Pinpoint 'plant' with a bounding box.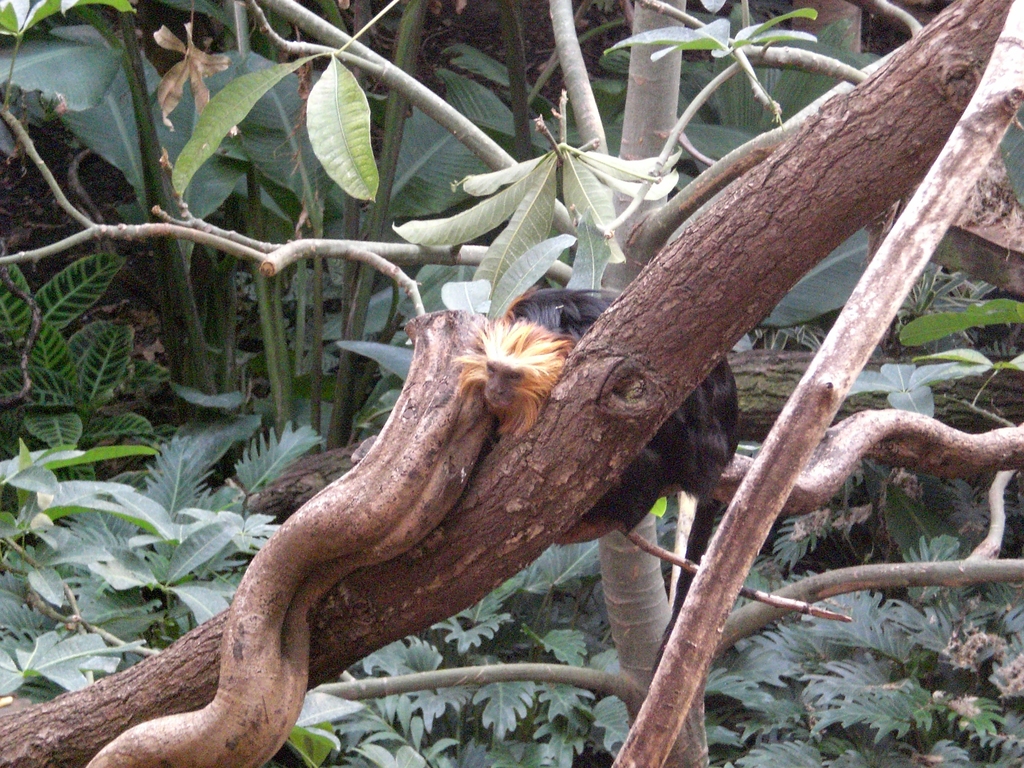
x1=666 y1=468 x2=1023 y2=767.
